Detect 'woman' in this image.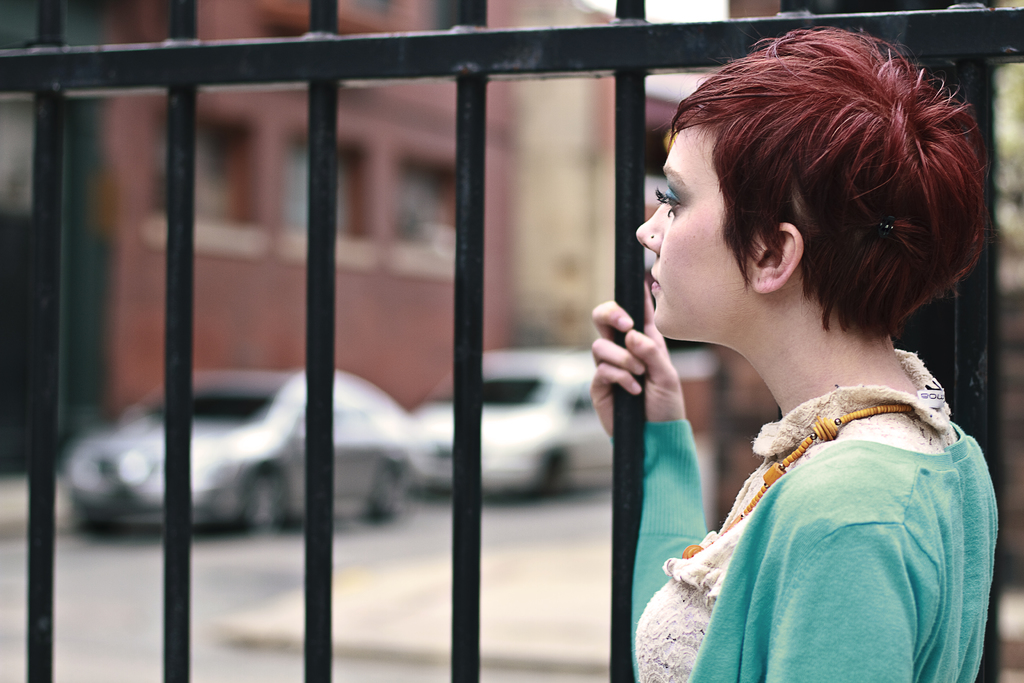
Detection: {"x1": 581, "y1": 26, "x2": 995, "y2": 682}.
